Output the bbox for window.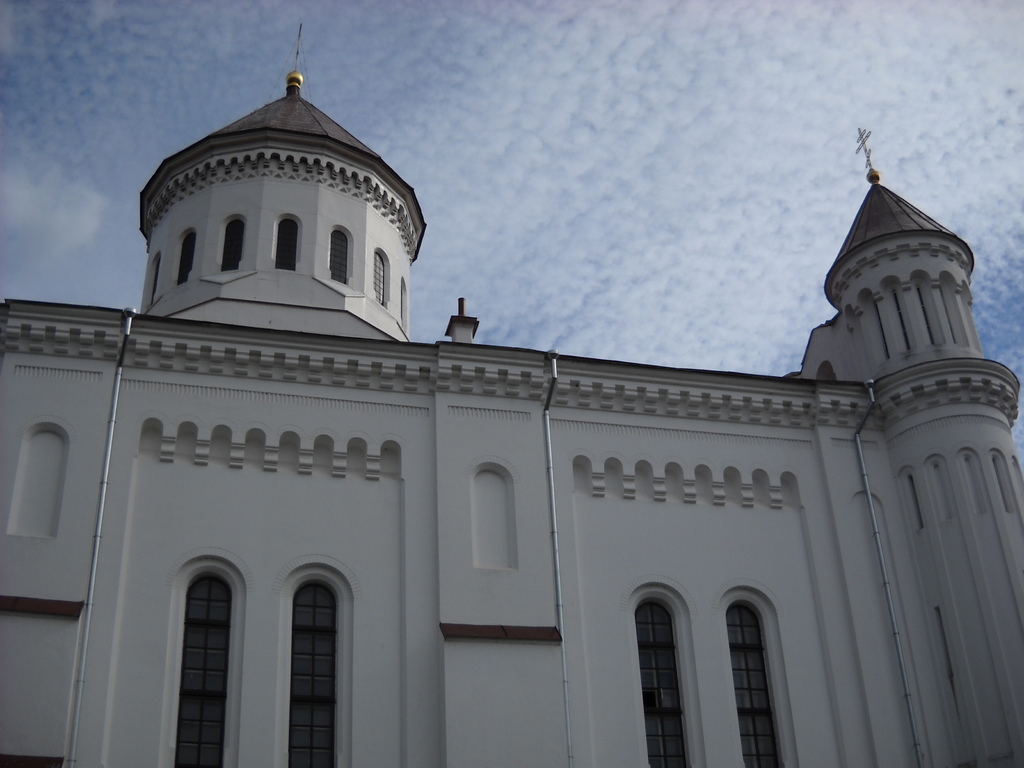
x1=141, y1=253, x2=156, y2=307.
